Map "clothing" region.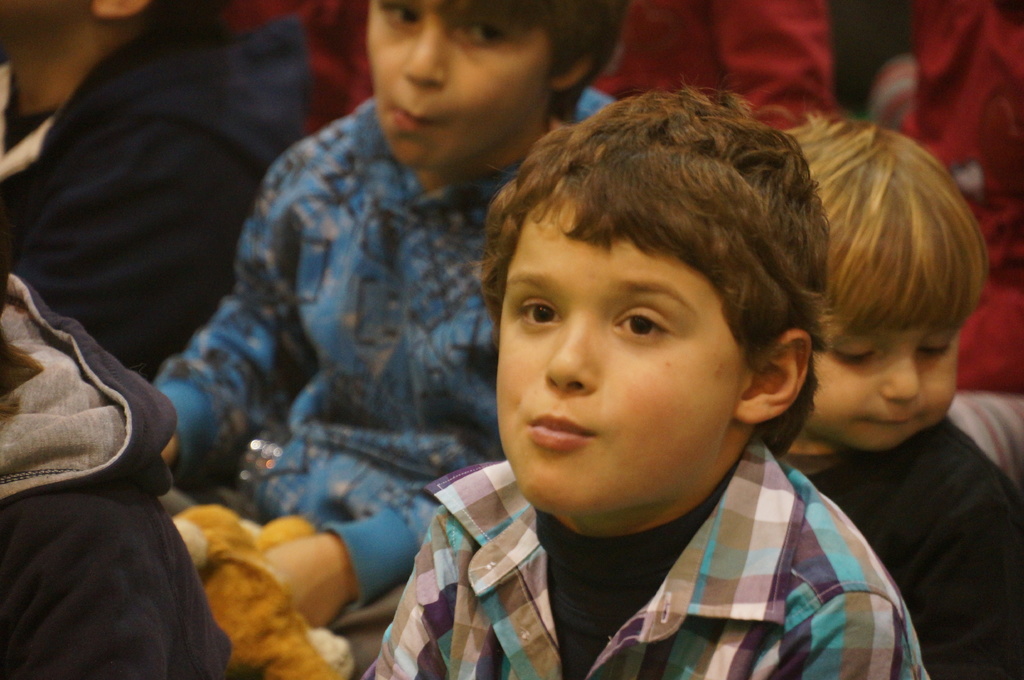
Mapped to bbox(815, 386, 1023, 679).
